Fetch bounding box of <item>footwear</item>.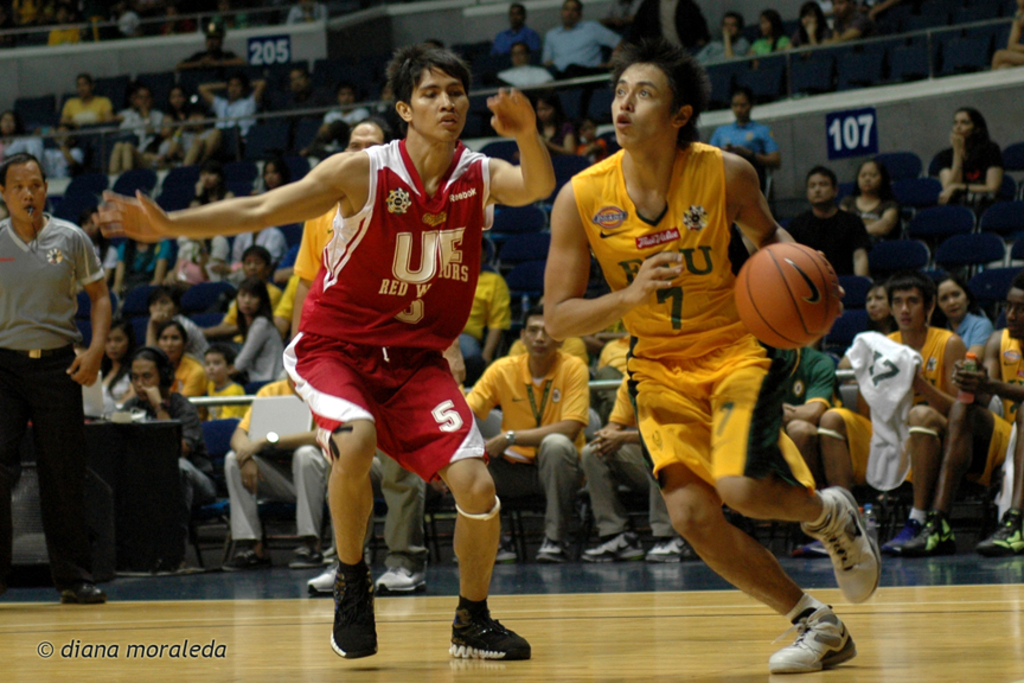
Bbox: [222,545,263,573].
